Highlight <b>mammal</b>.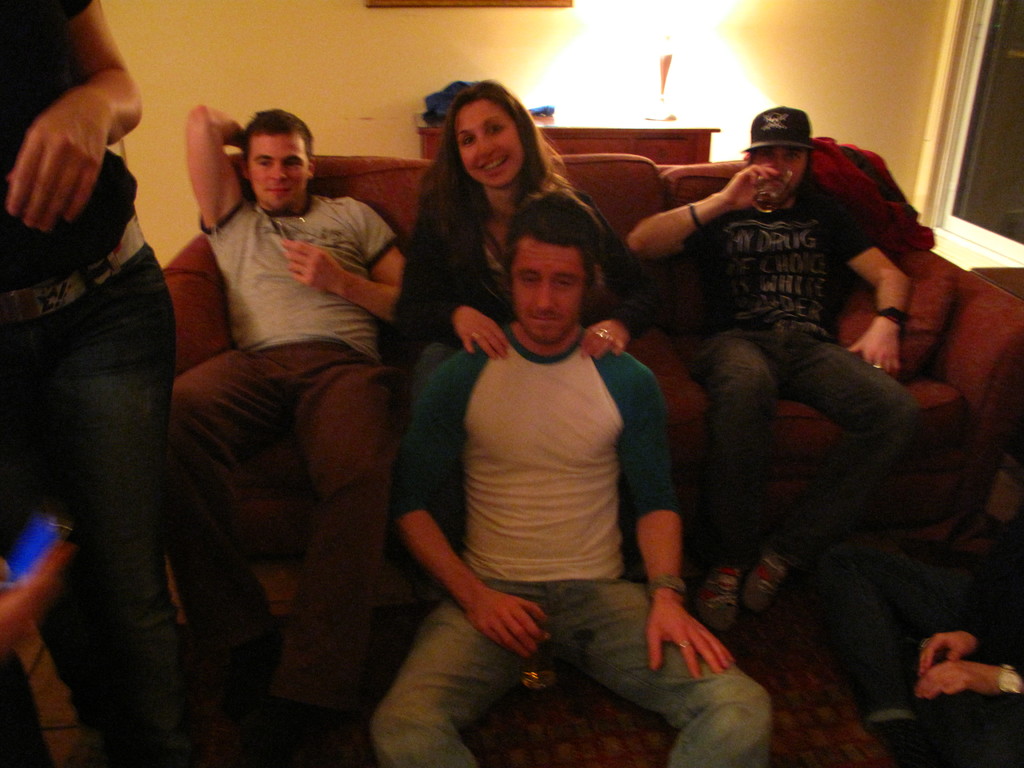
Highlighted region: [left=820, top=532, right=1023, bottom=767].
